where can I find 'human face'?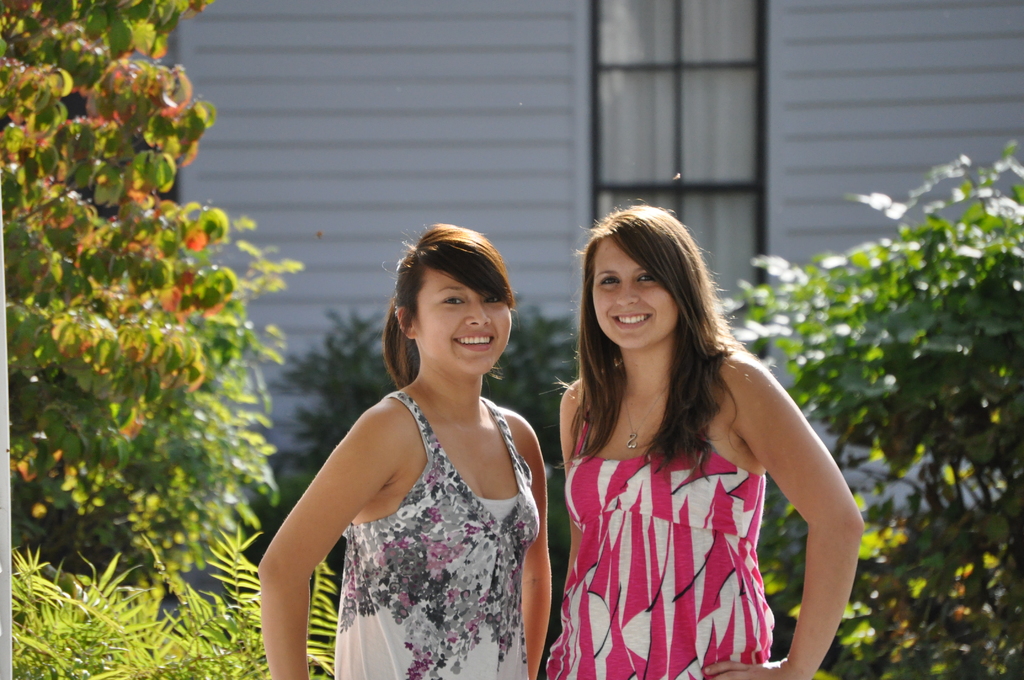
You can find it at (left=413, top=264, right=510, bottom=380).
